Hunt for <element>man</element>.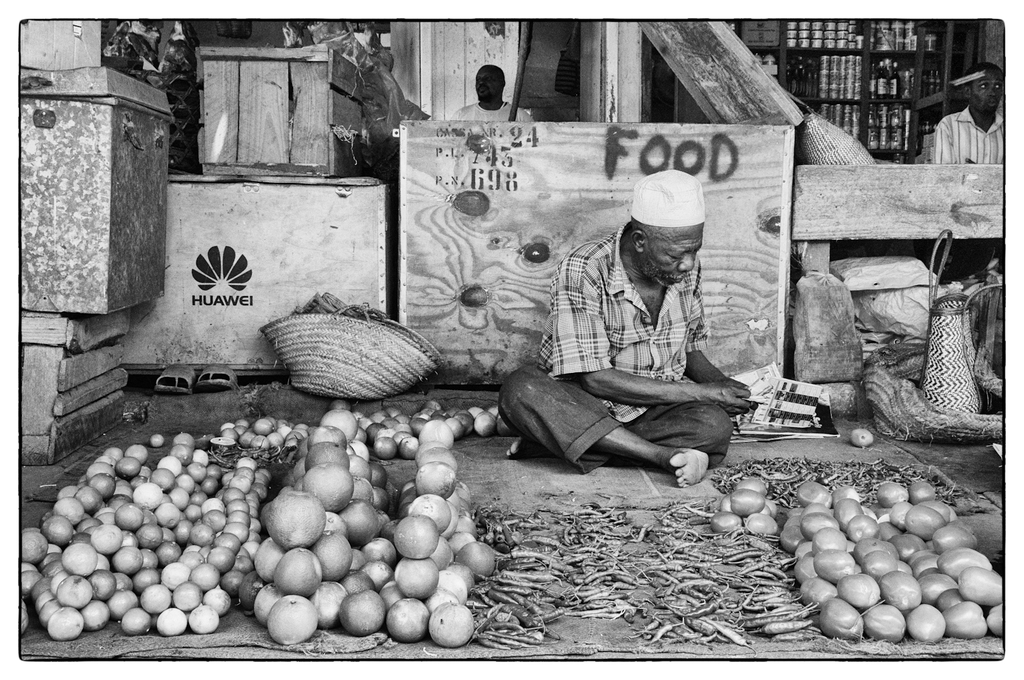
Hunted down at 452,63,532,122.
